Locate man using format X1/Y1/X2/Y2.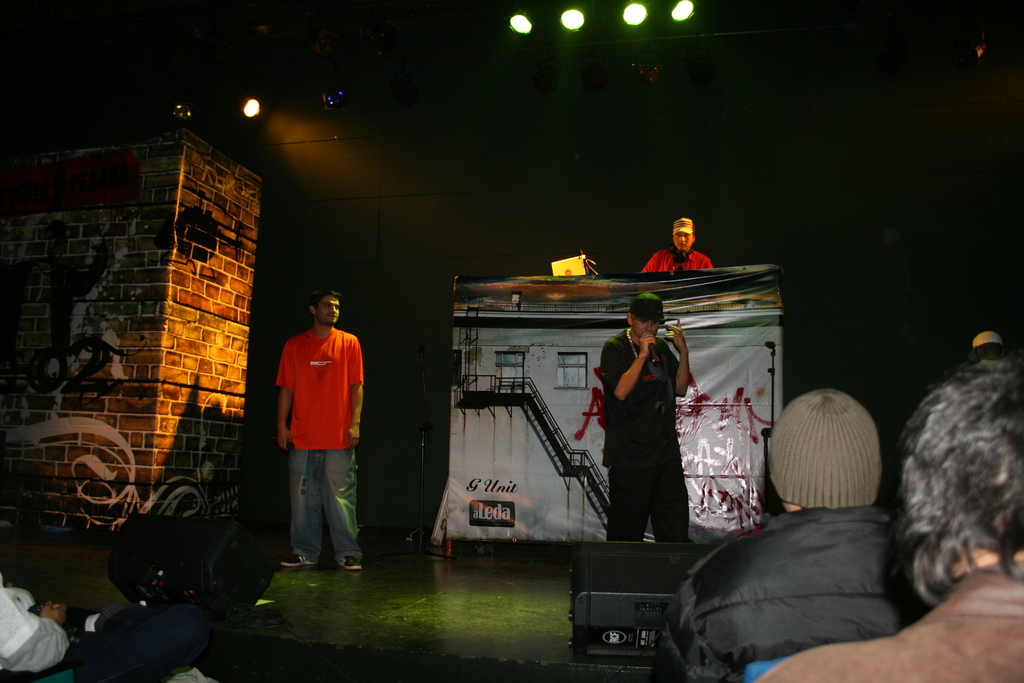
766/362/1023/682.
